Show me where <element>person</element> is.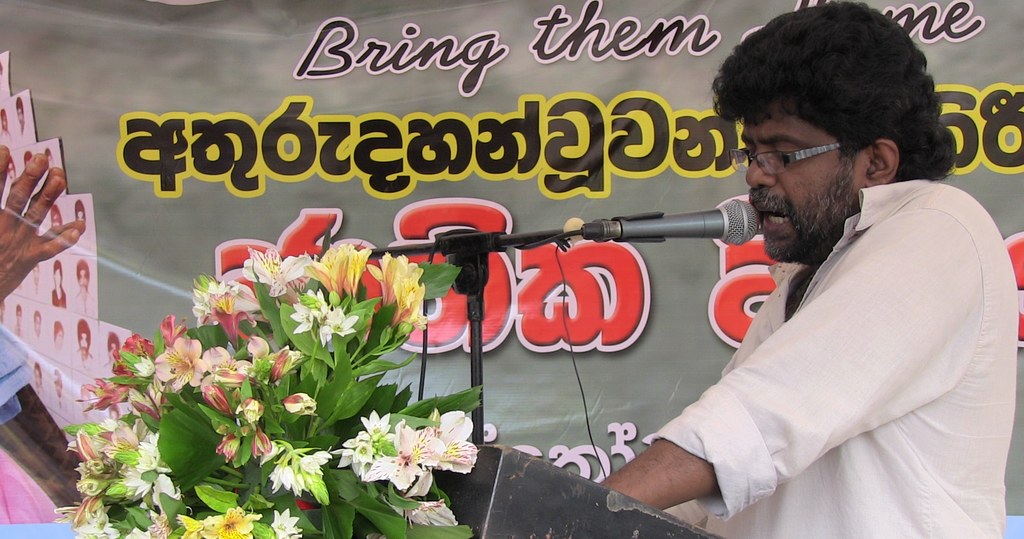
<element>person</element> is at box=[52, 370, 64, 398].
